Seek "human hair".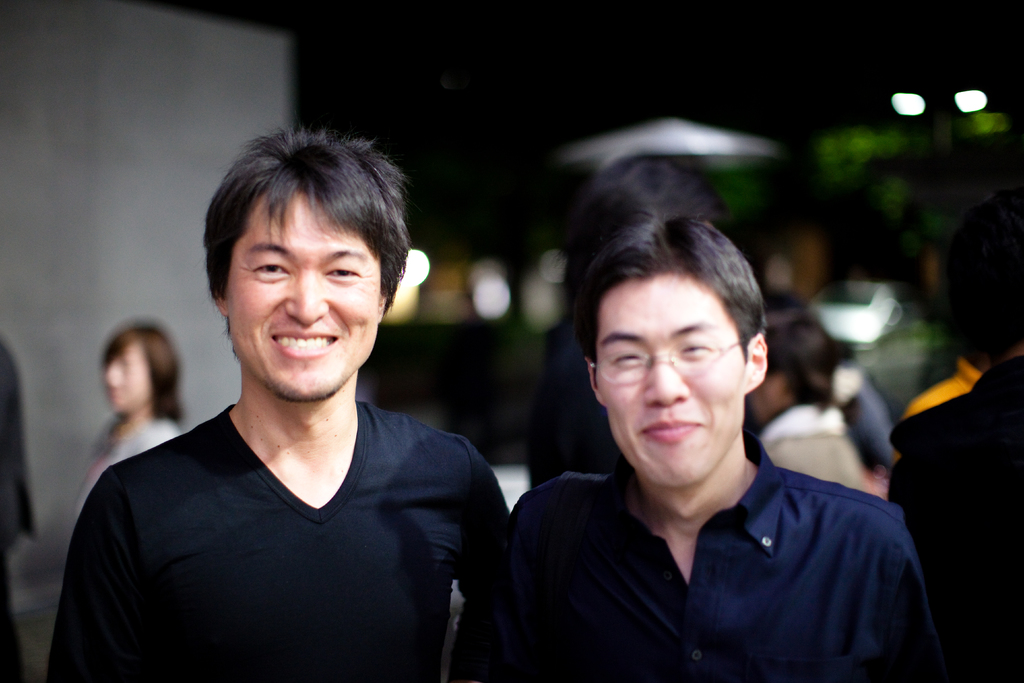
(x1=564, y1=152, x2=720, y2=317).
